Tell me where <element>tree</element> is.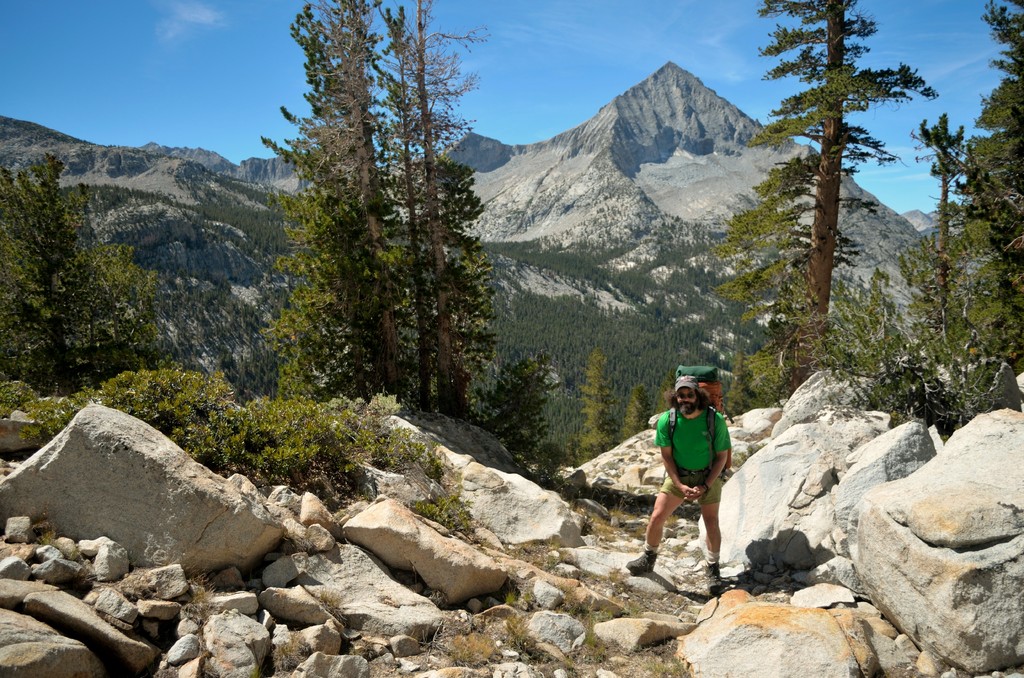
<element>tree</element> is at {"left": 276, "top": 0, "right": 486, "bottom": 437}.
